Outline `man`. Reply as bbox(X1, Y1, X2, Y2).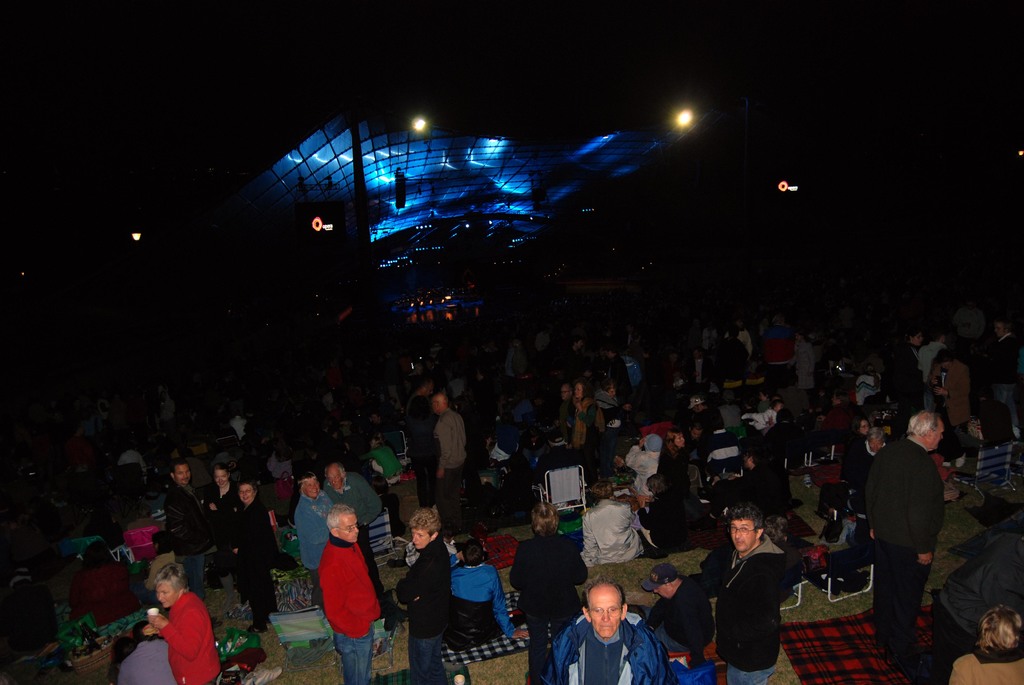
bbox(557, 384, 574, 443).
